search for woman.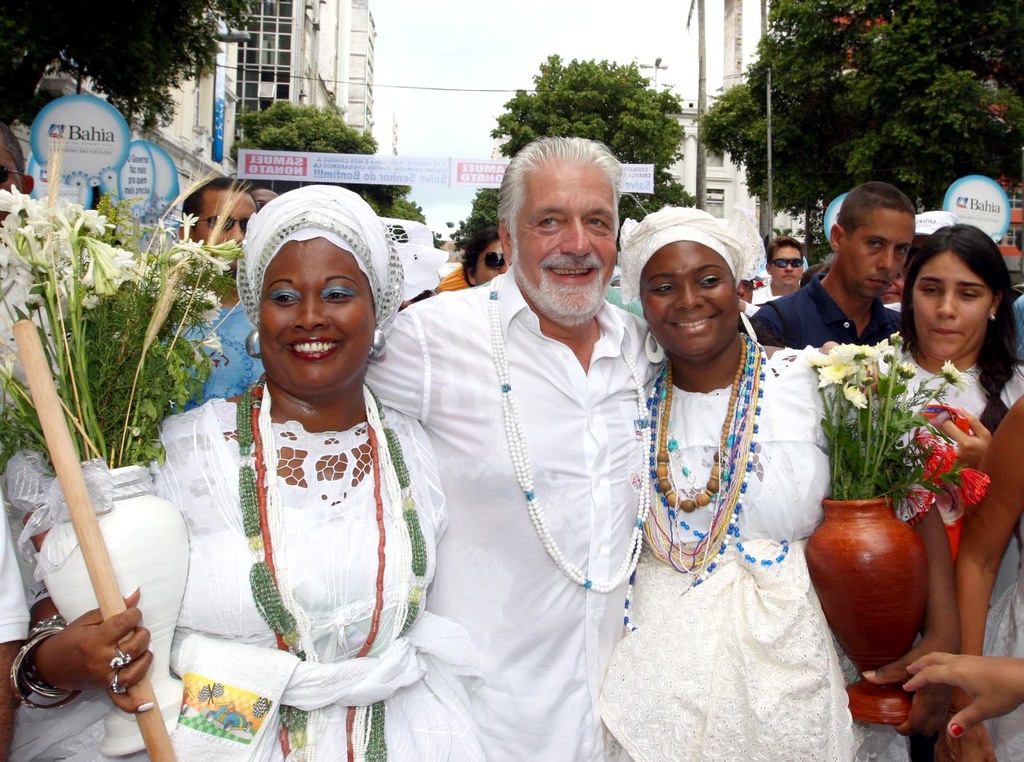
Found at <box>615,184,887,761</box>.
